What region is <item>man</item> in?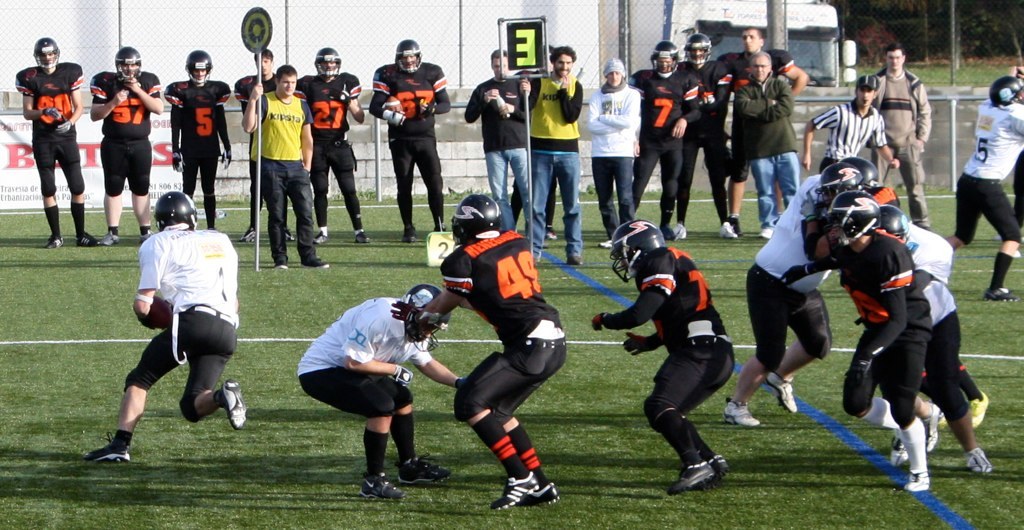
{"x1": 289, "y1": 47, "x2": 370, "y2": 241}.
